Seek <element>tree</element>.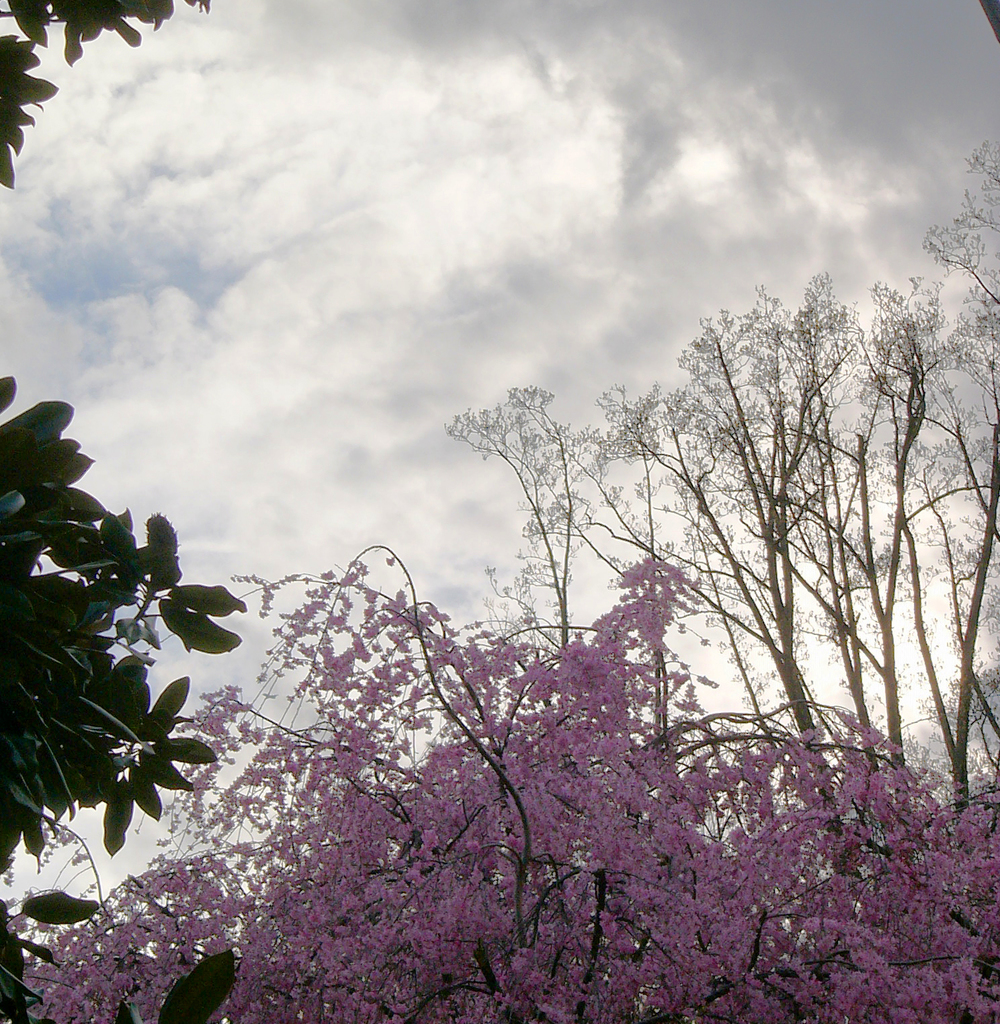
(left=0, top=0, right=216, bottom=191).
